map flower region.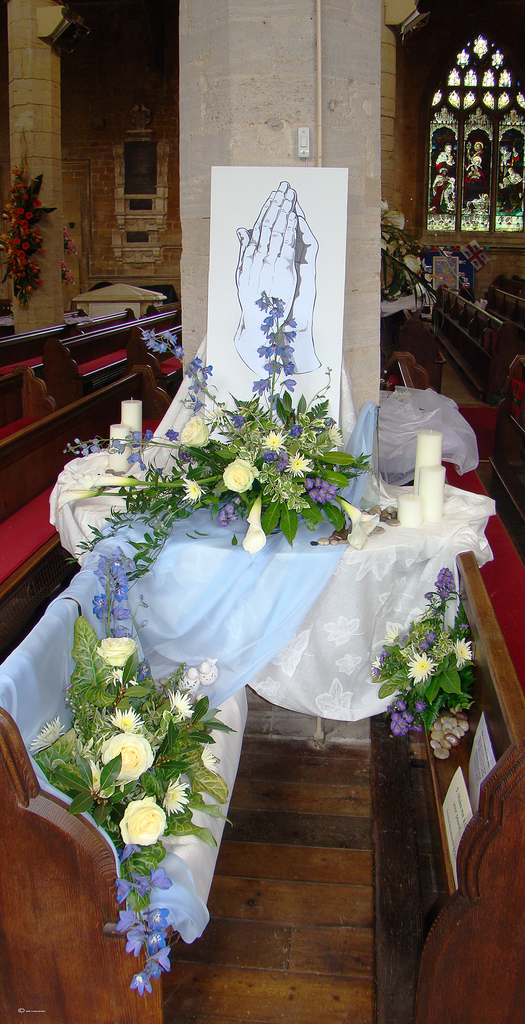
Mapped to pyautogui.locateOnScreen(122, 798, 165, 844).
